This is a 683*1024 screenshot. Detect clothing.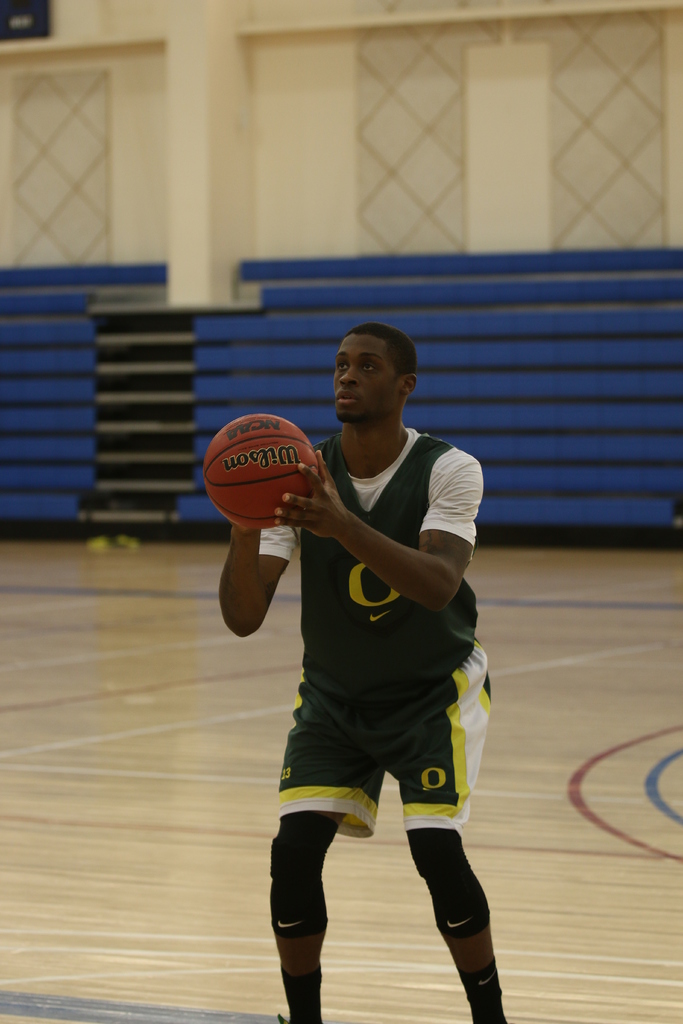
[left=250, top=388, right=490, bottom=788].
